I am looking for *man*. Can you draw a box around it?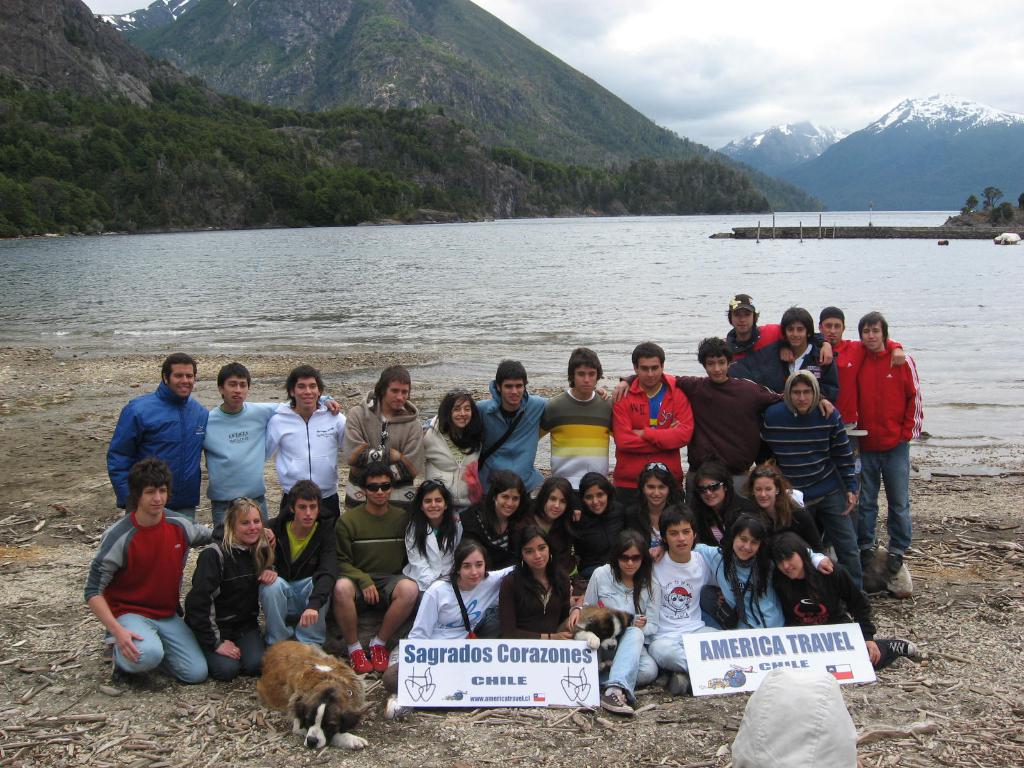
Sure, the bounding box is locate(607, 332, 837, 500).
